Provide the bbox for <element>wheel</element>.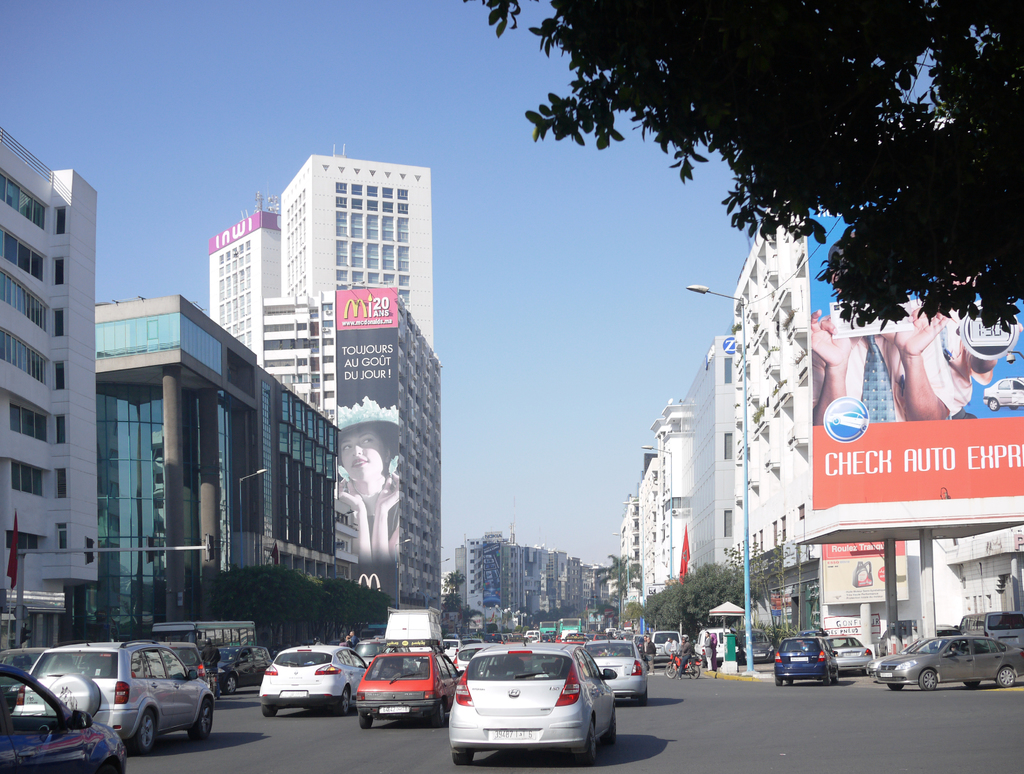
left=42, top=673, right=100, bottom=715.
